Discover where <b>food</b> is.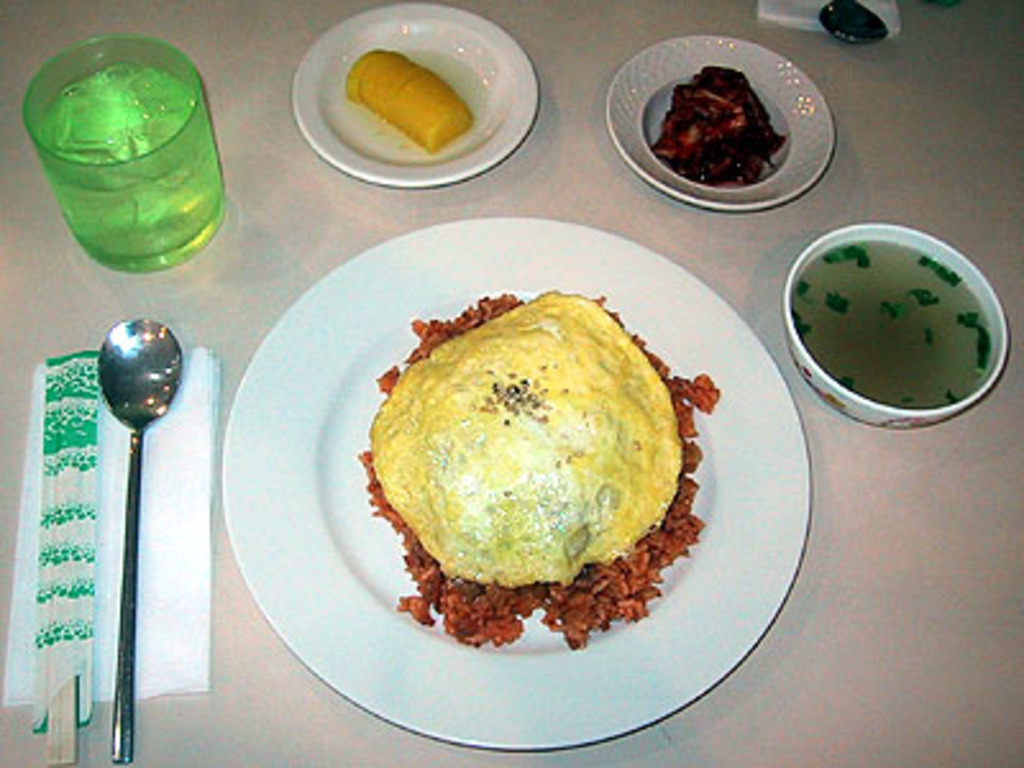
Discovered at rect(655, 67, 788, 192).
